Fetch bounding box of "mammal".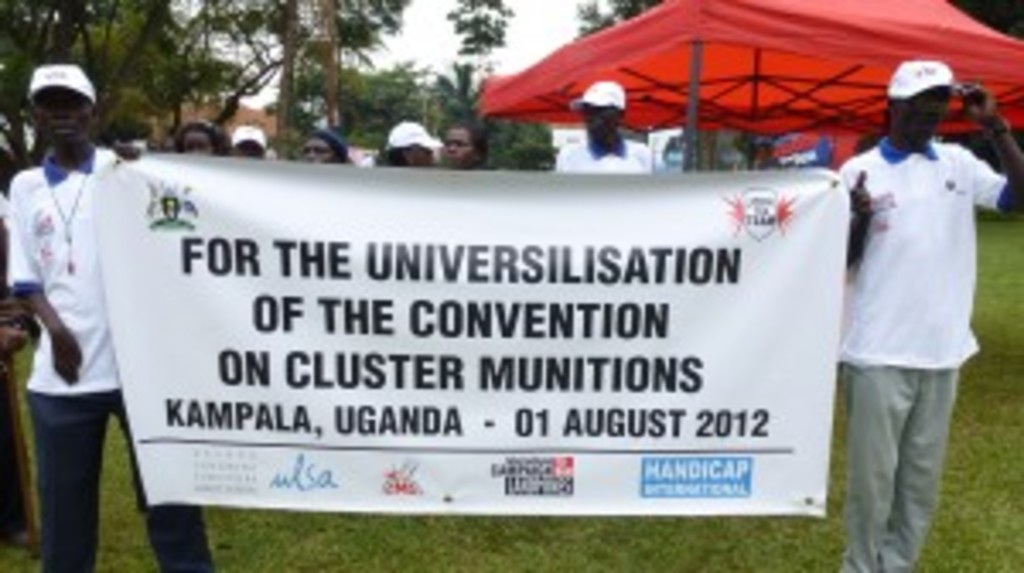
Bbox: (x1=300, y1=130, x2=355, y2=171).
